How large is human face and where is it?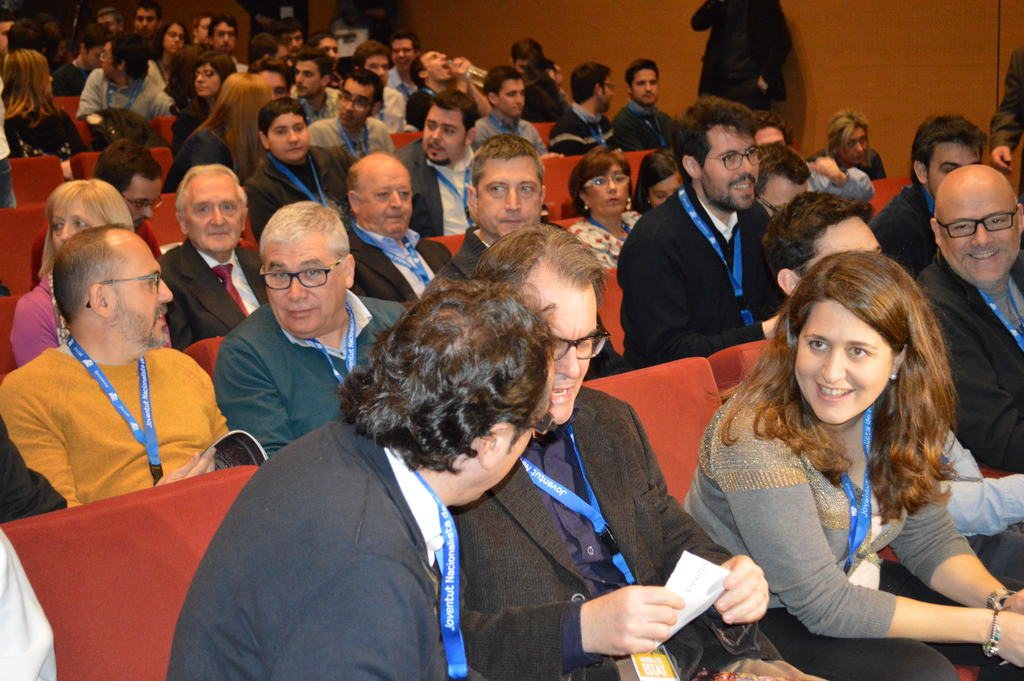
Bounding box: <bbox>0, 24, 17, 49</bbox>.
